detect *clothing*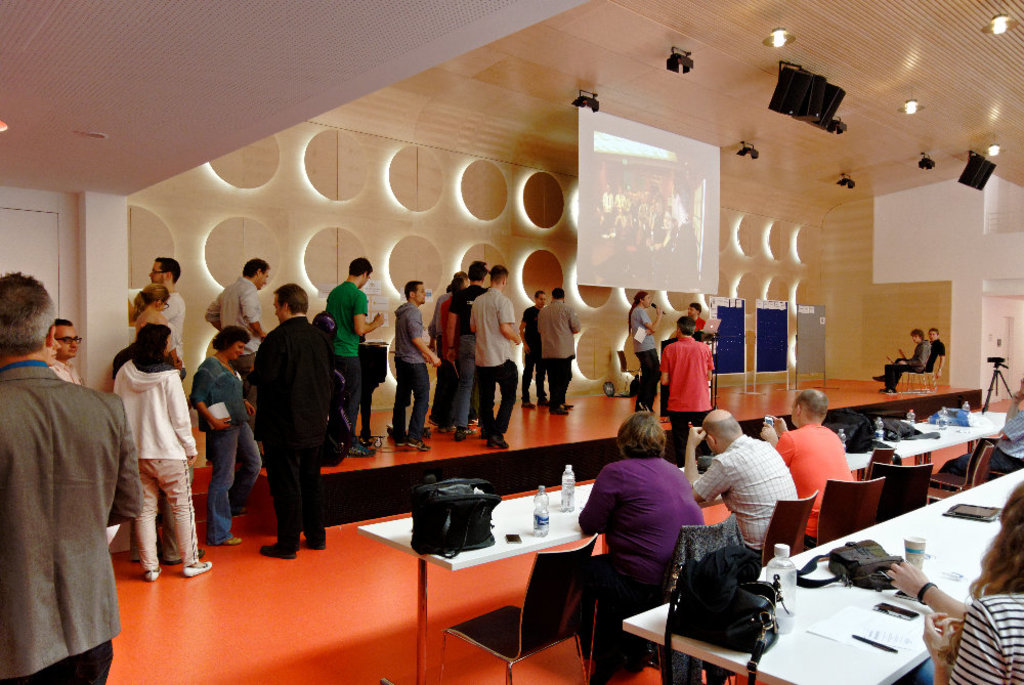
rect(693, 316, 708, 330)
